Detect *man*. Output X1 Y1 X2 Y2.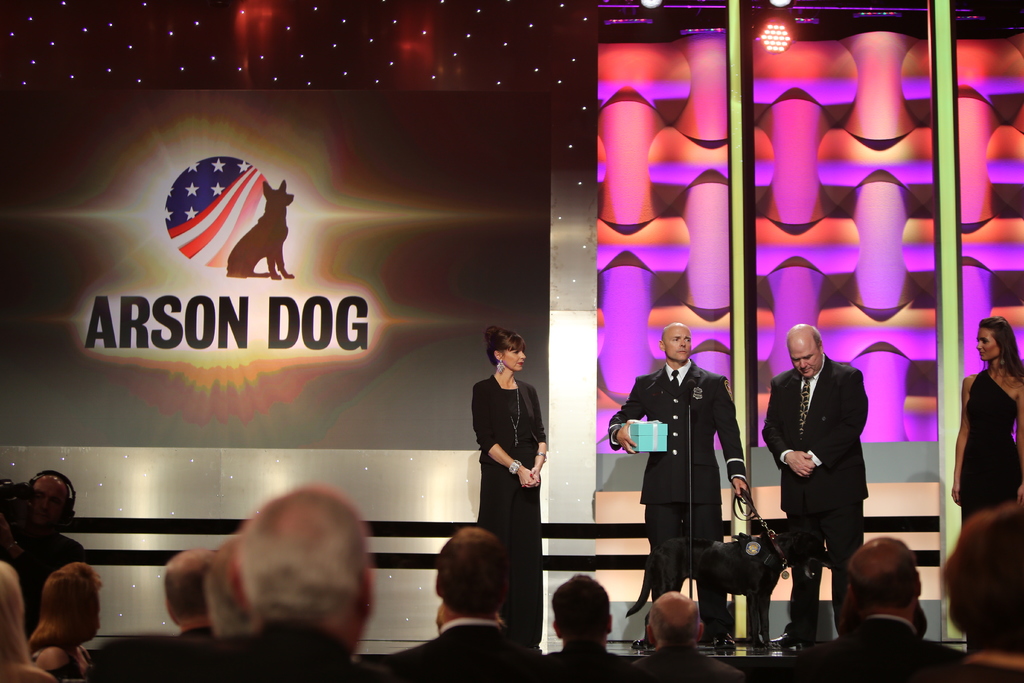
0 473 87 642.
